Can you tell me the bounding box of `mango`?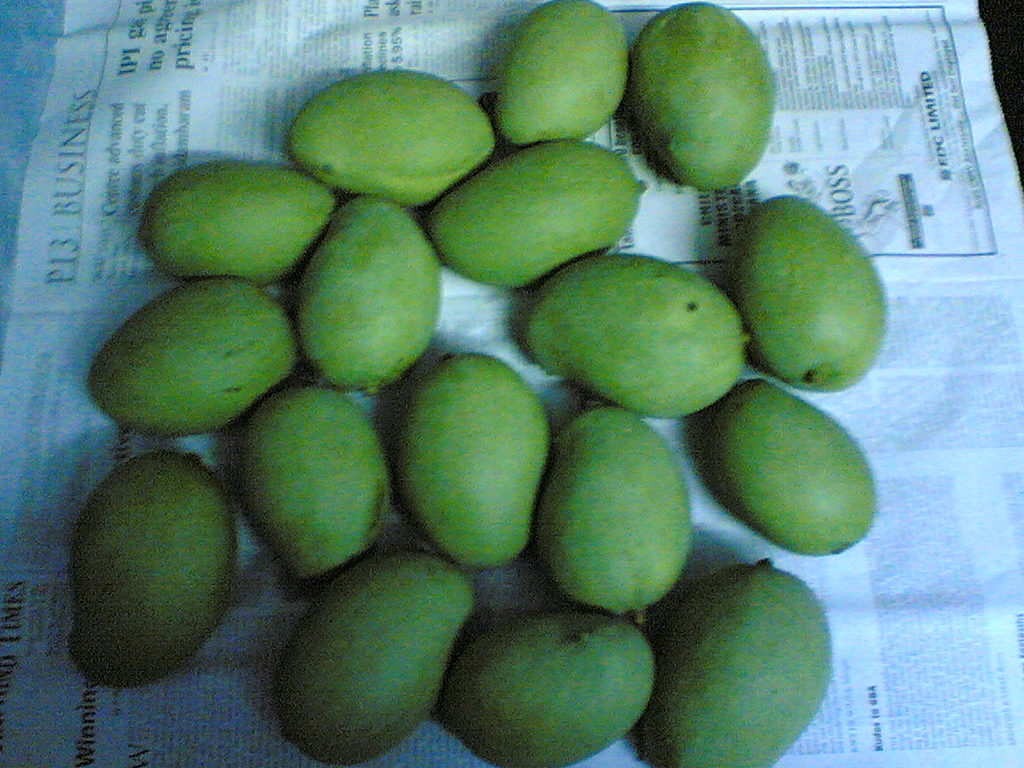
x1=541, y1=404, x2=699, y2=617.
